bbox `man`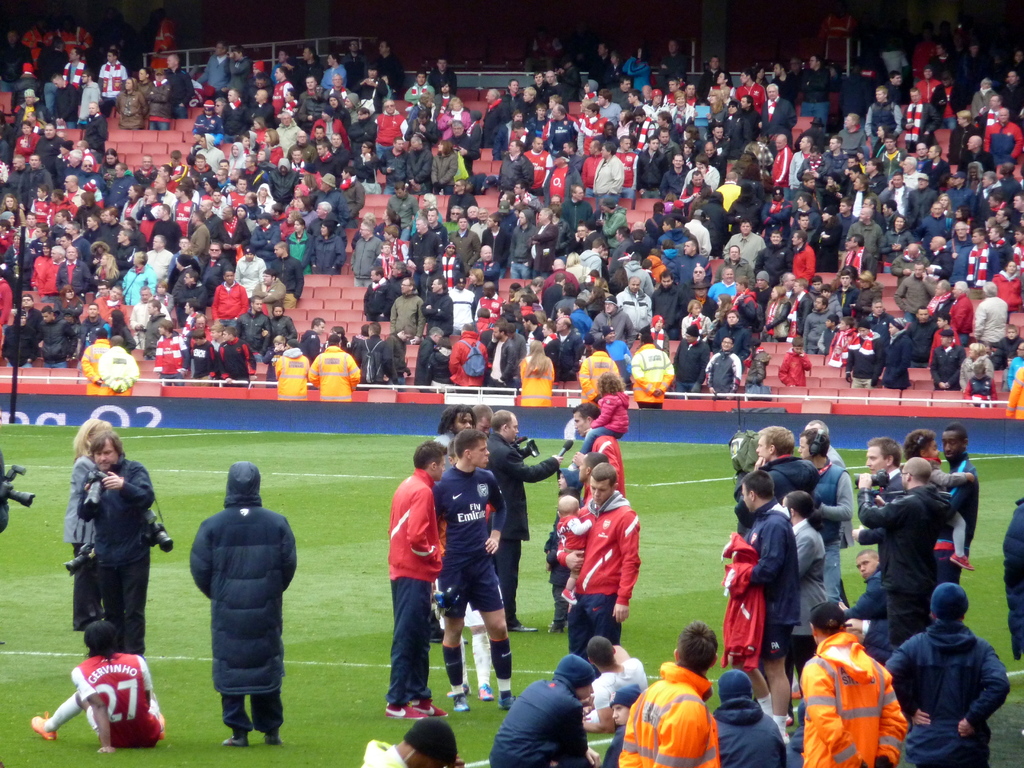
crop(404, 213, 442, 271)
